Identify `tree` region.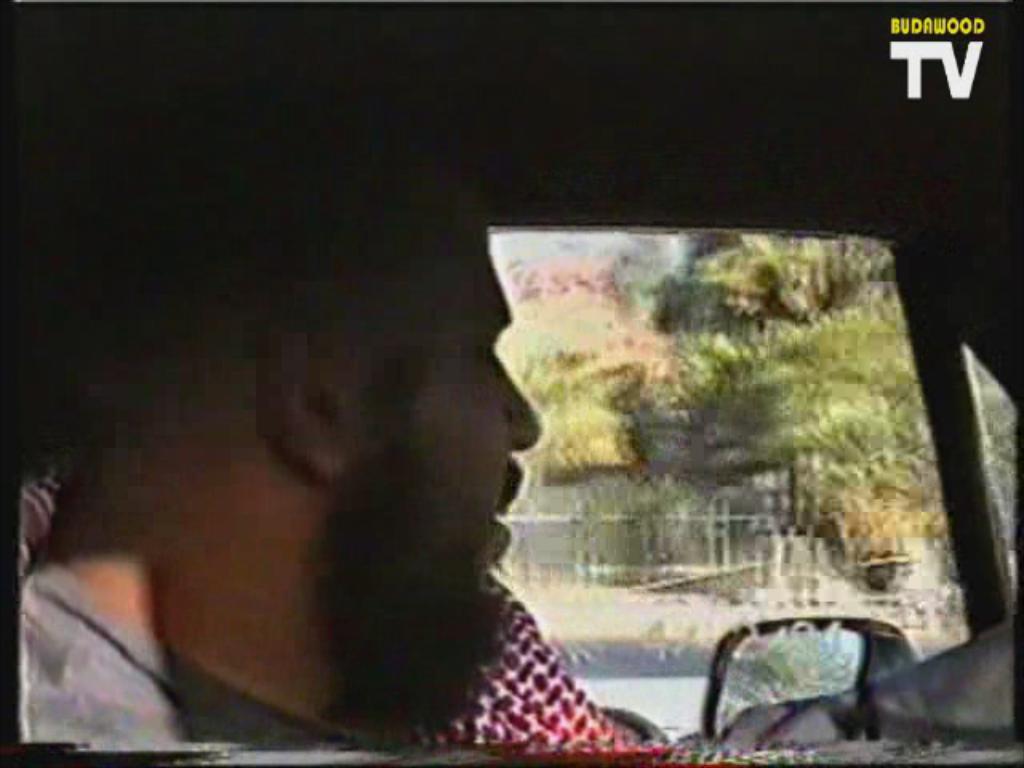
Region: region(683, 307, 930, 544).
